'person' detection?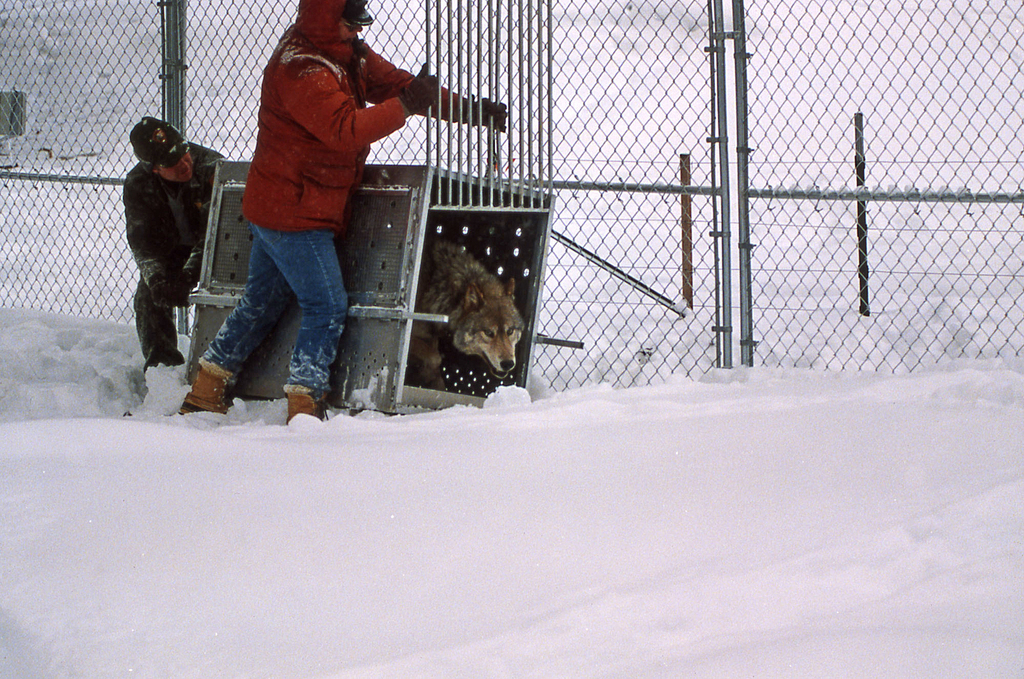
(left=177, top=0, right=508, bottom=436)
